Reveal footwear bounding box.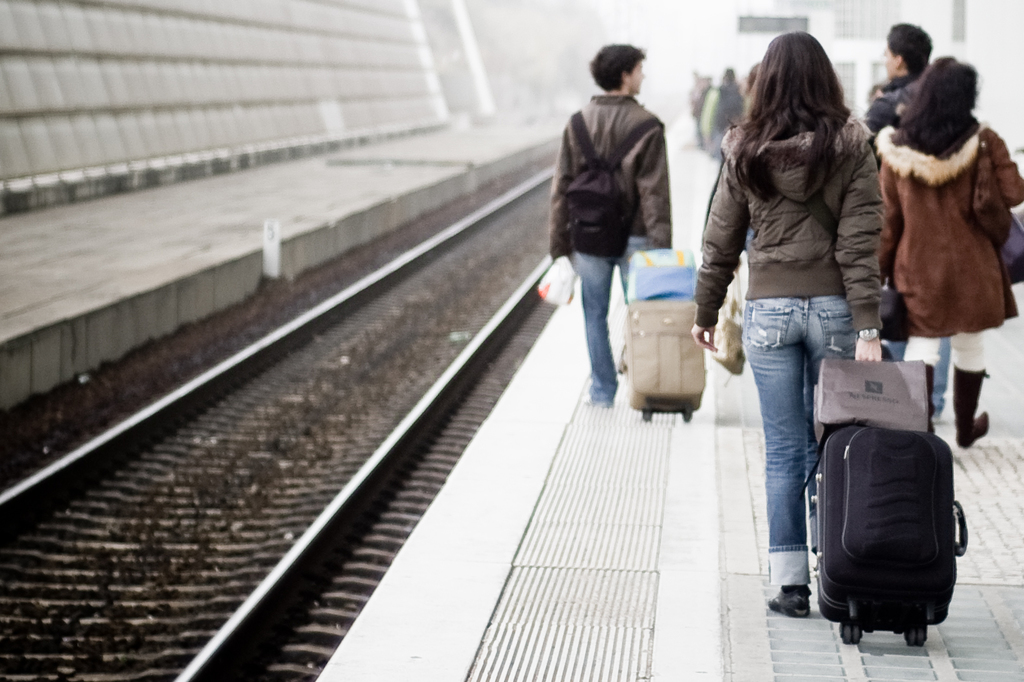
Revealed: 761:585:807:622.
